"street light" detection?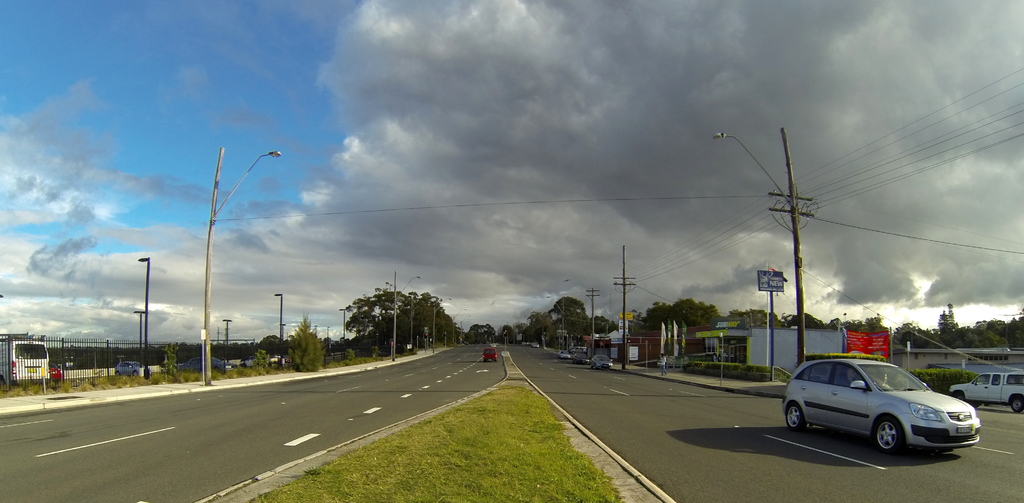
detection(134, 257, 148, 365)
